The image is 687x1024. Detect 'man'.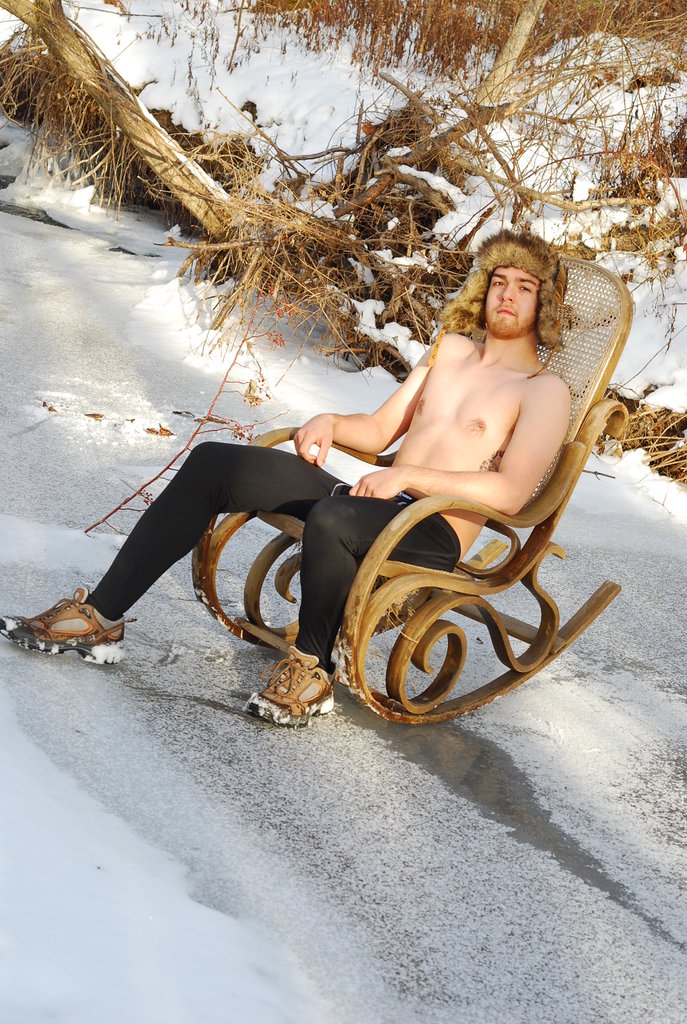
Detection: box=[78, 235, 633, 753].
